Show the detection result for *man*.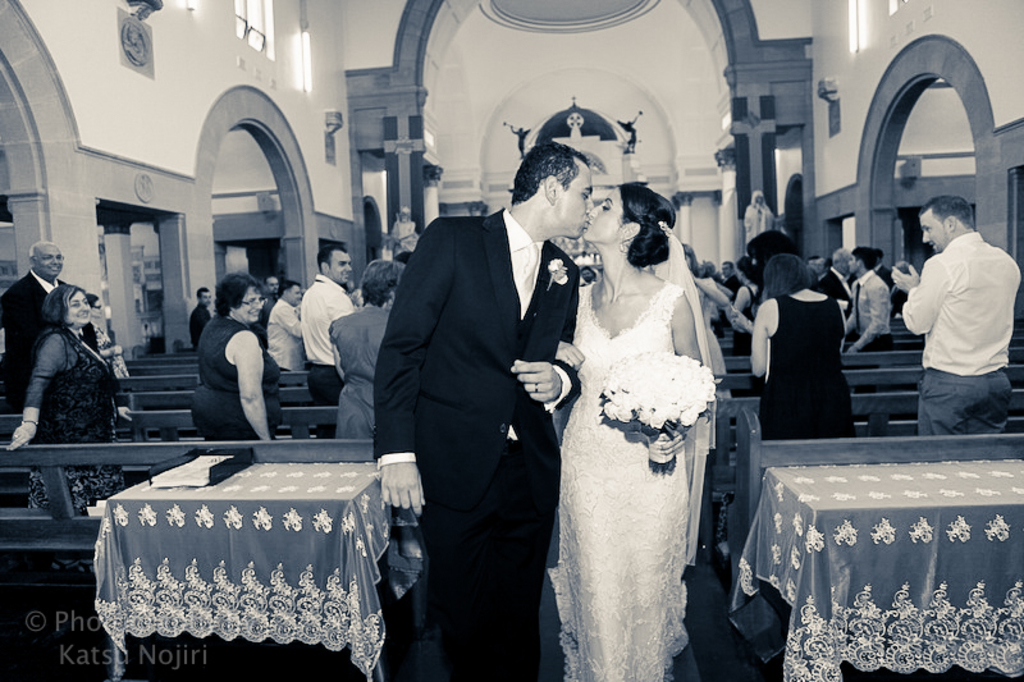
(x1=265, y1=283, x2=308, y2=383).
